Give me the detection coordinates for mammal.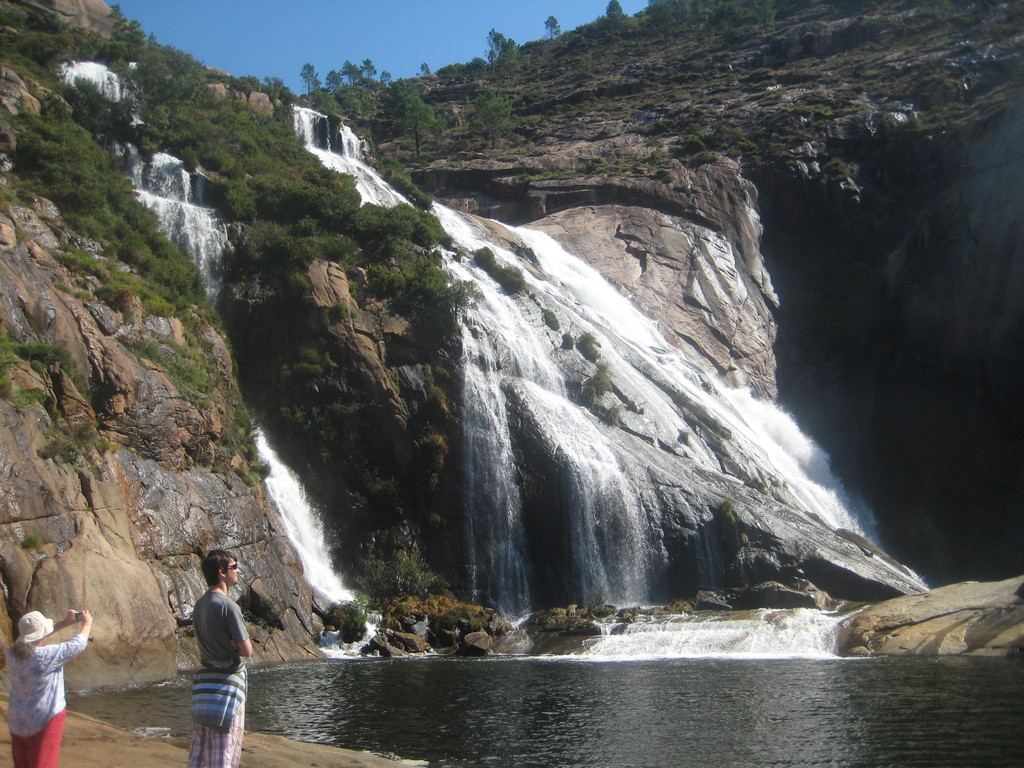
(x1=5, y1=607, x2=73, y2=732).
